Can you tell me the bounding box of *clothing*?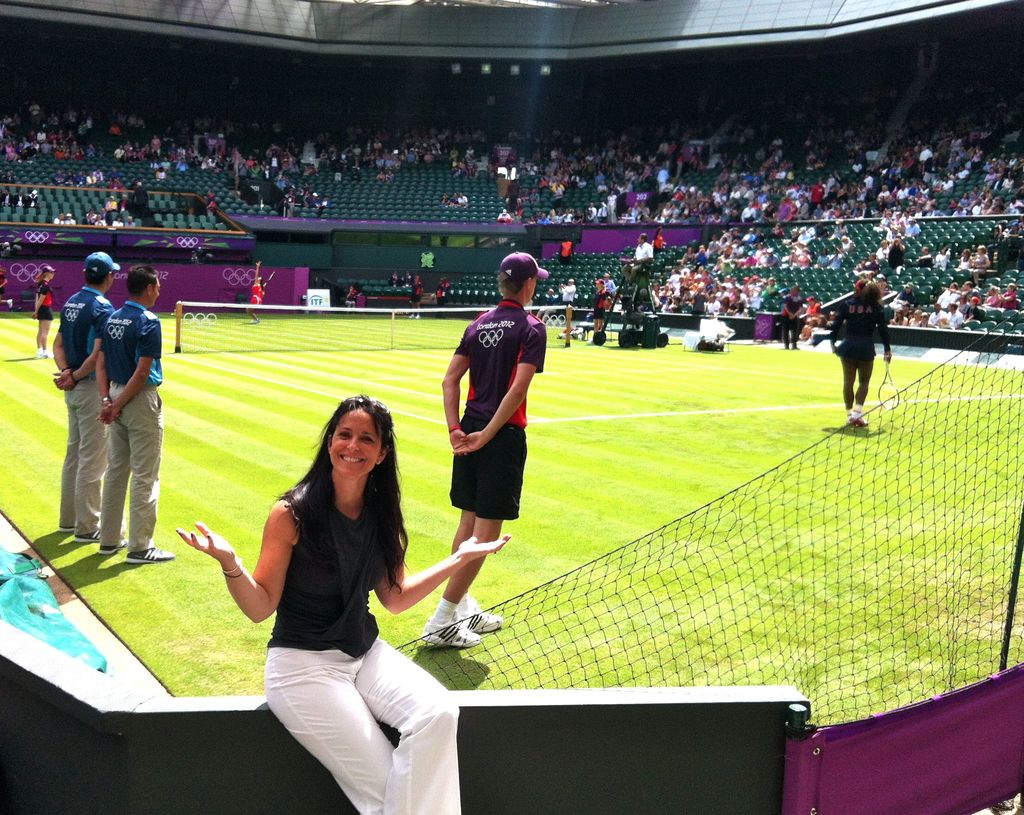
l=52, t=288, r=117, b=539.
